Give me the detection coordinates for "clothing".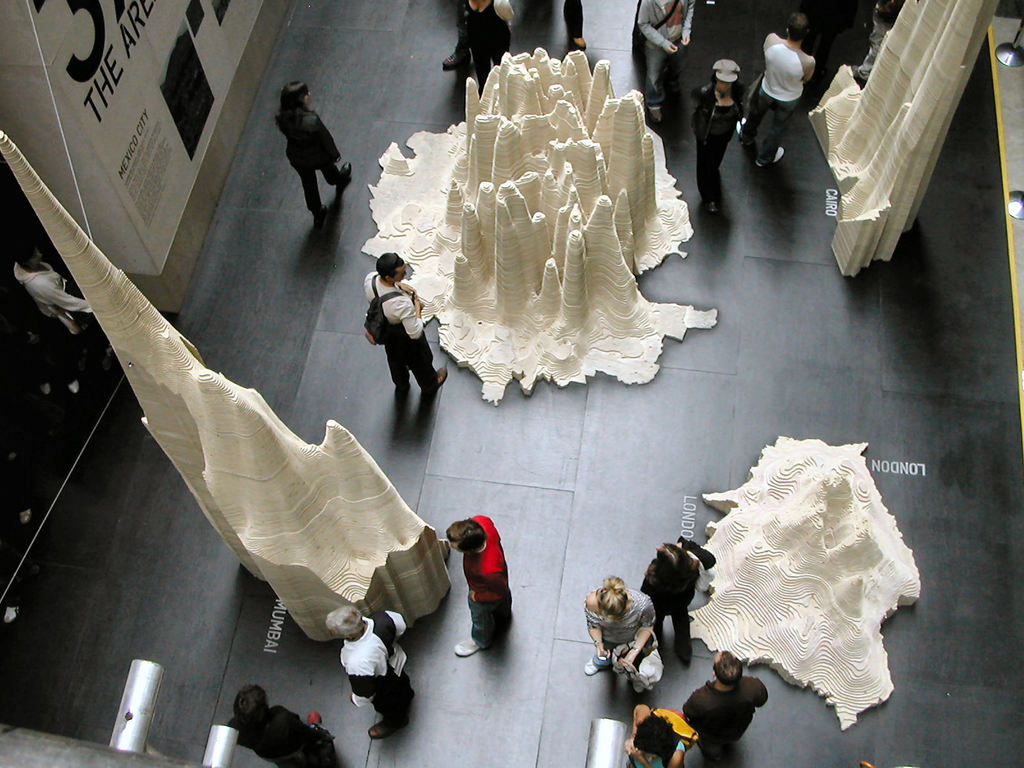
680,673,765,767.
